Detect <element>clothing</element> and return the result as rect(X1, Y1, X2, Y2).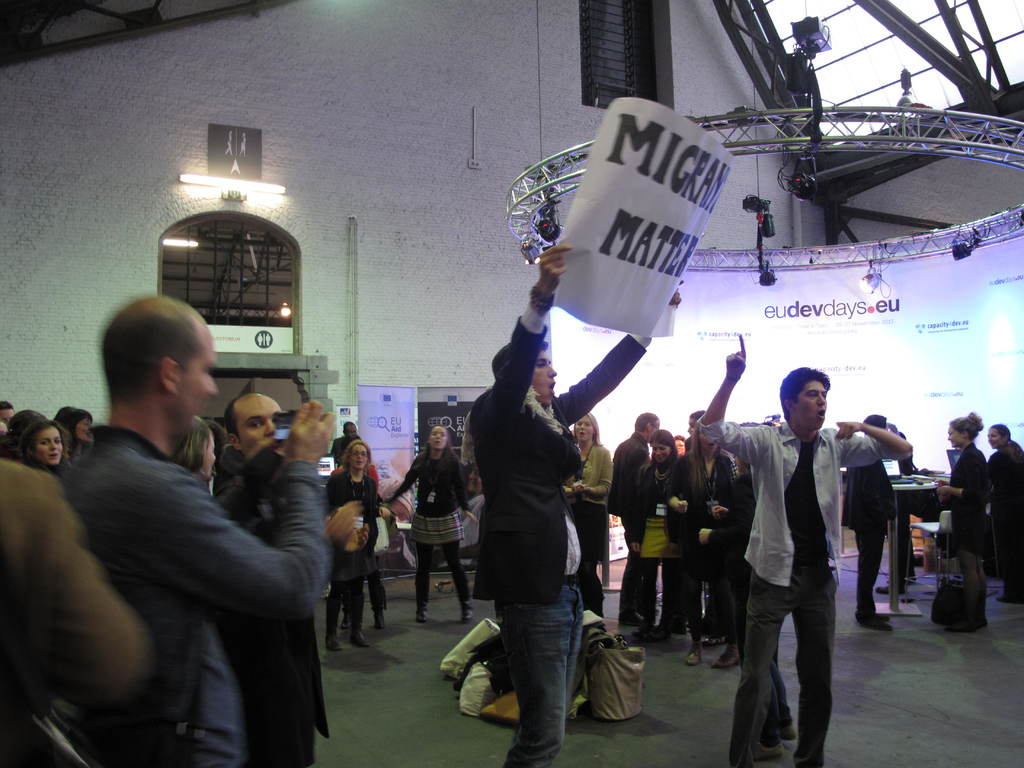
rect(324, 467, 375, 592).
